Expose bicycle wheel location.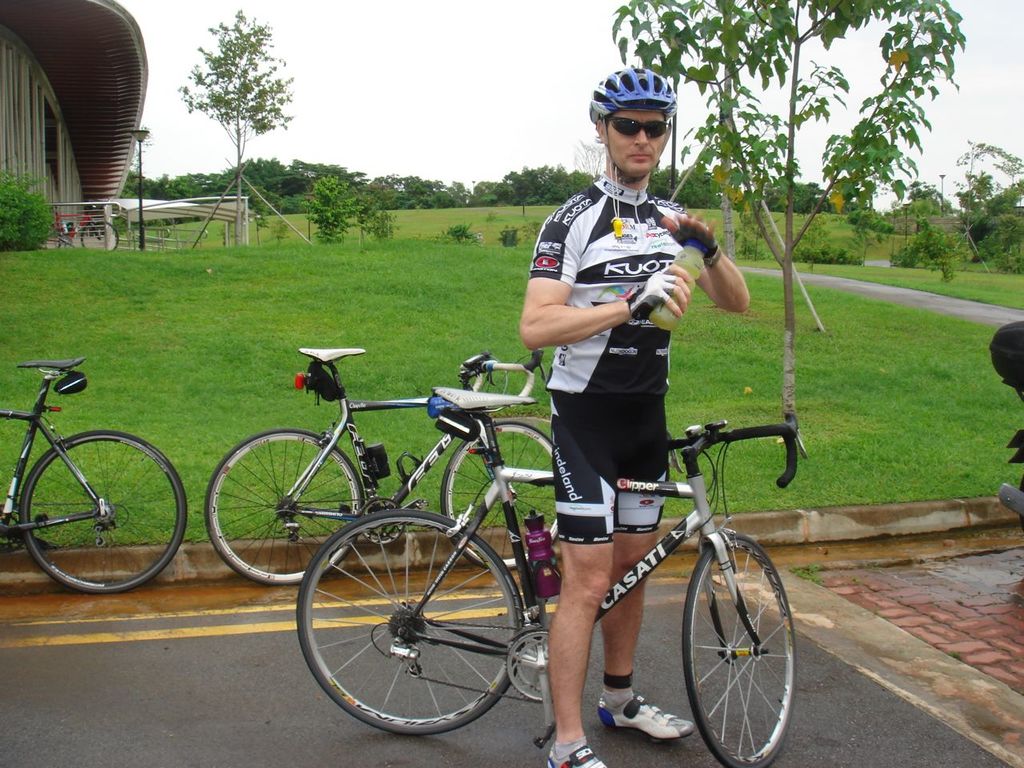
Exposed at detection(681, 533, 798, 767).
